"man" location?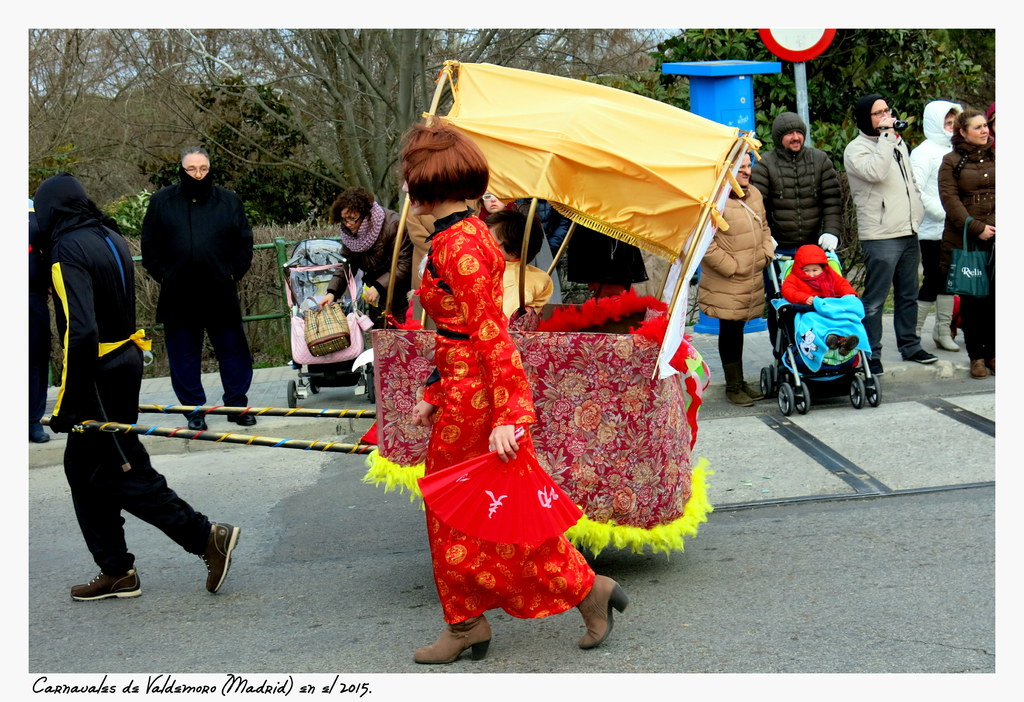
28, 178, 239, 604
